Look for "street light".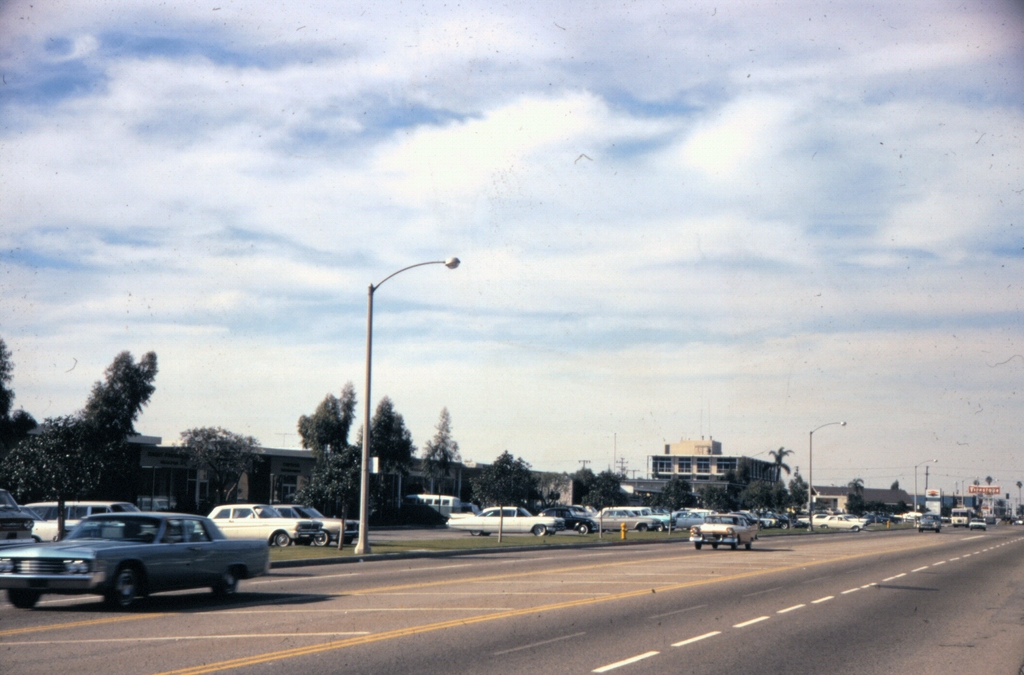
Found: box=[906, 454, 937, 528].
